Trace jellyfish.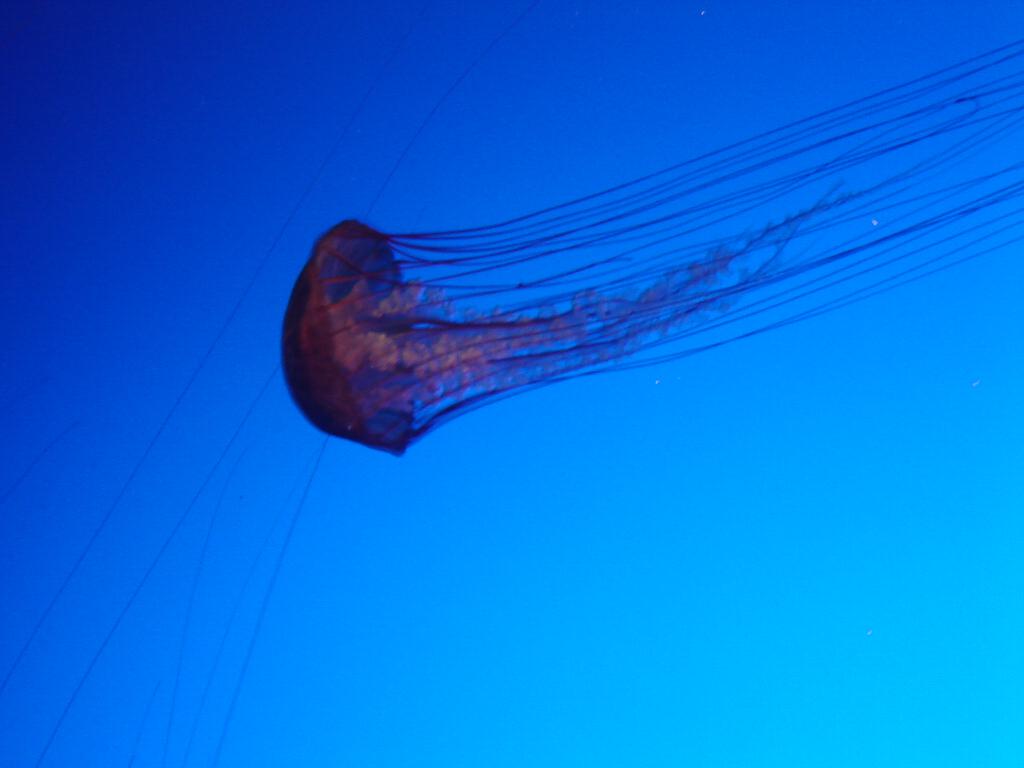
Traced to [x1=278, y1=38, x2=1023, y2=460].
